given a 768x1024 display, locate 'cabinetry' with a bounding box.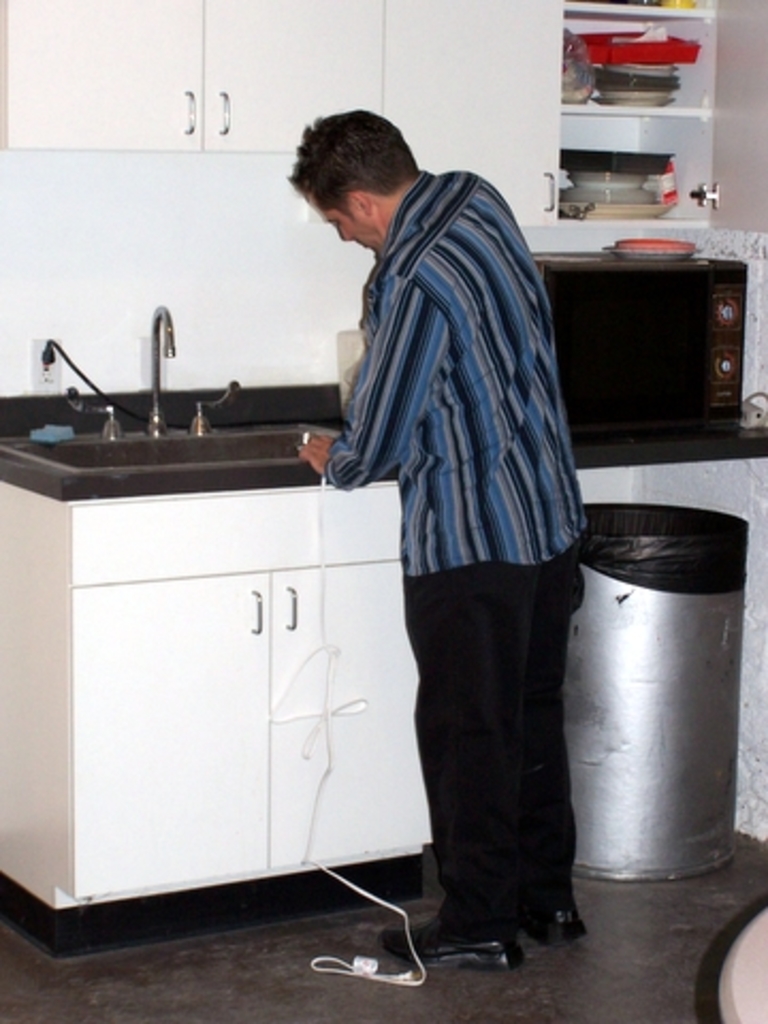
Located: region(0, 0, 390, 186).
